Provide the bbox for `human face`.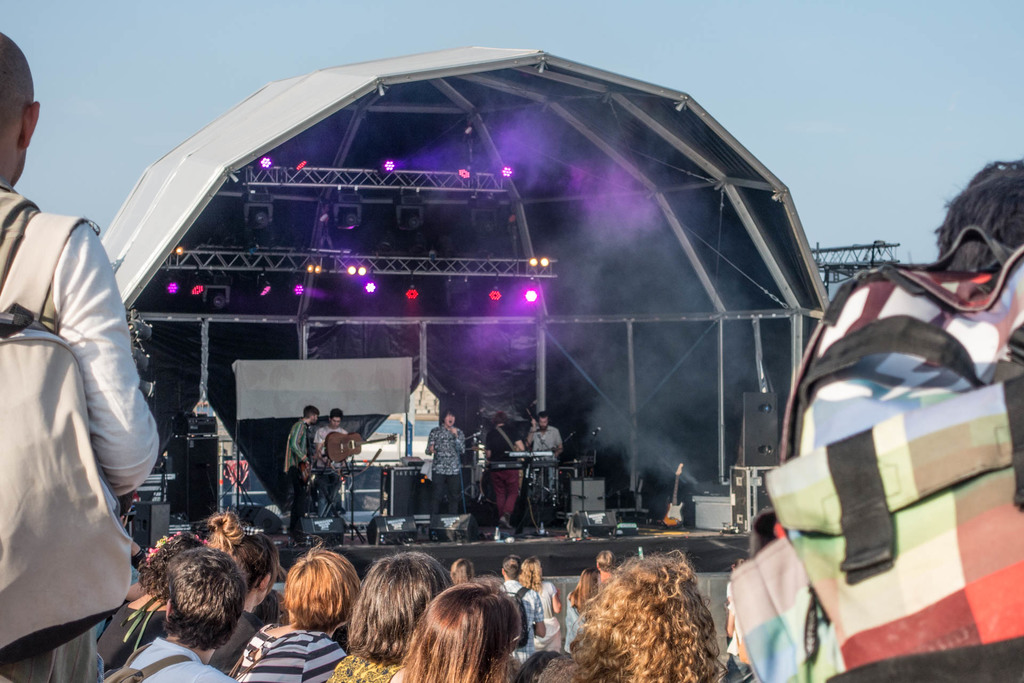
l=538, t=416, r=548, b=432.
